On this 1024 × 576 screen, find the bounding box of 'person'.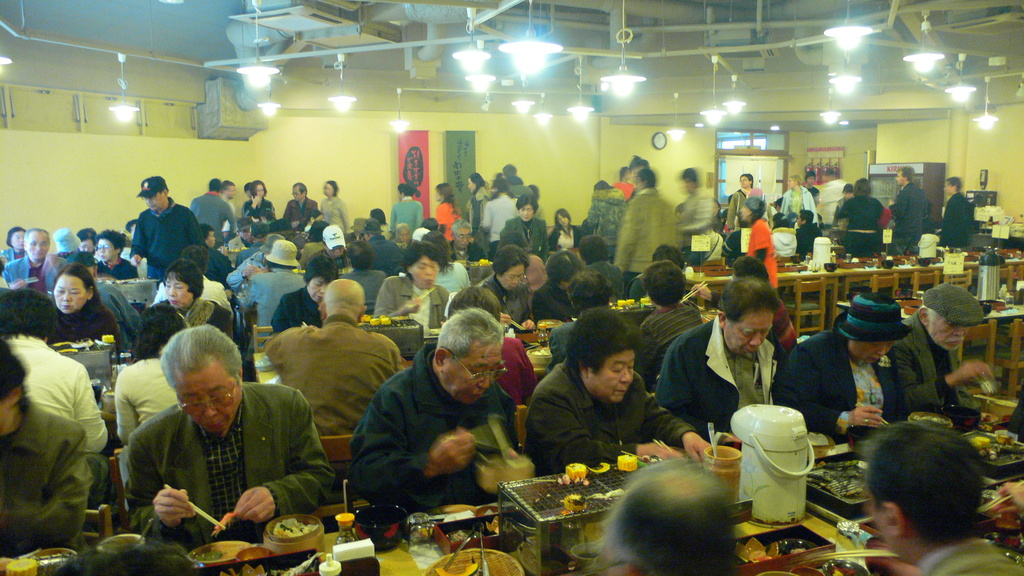
Bounding box: (0,230,52,282).
